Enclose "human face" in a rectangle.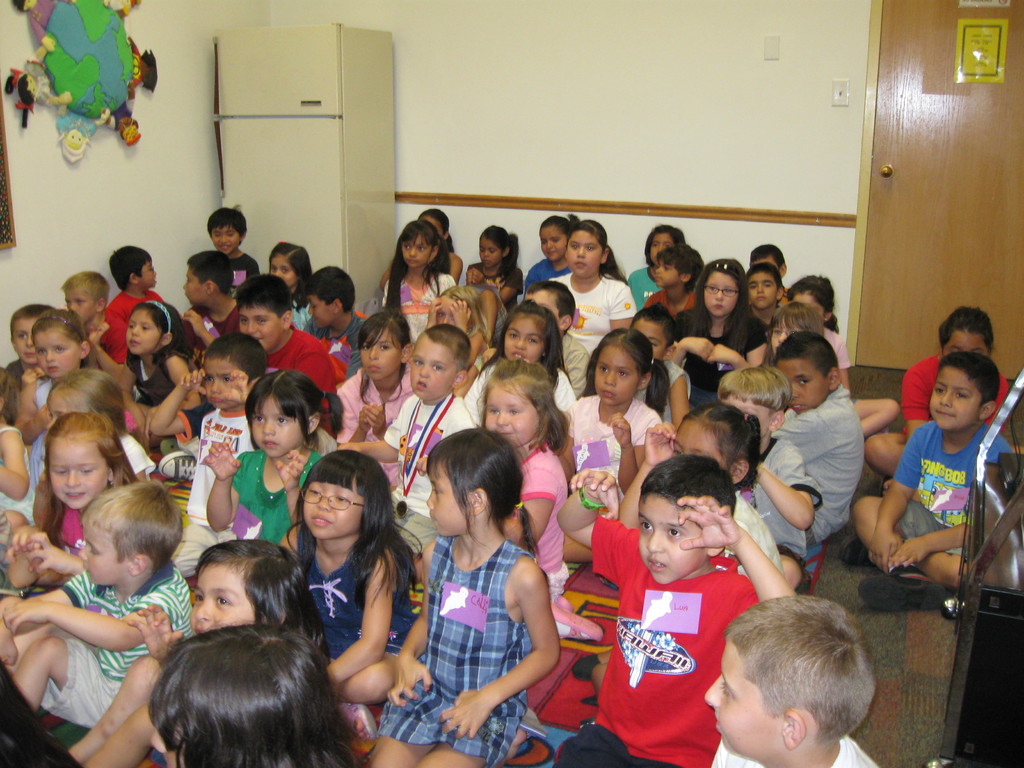
bbox=[72, 512, 132, 590].
